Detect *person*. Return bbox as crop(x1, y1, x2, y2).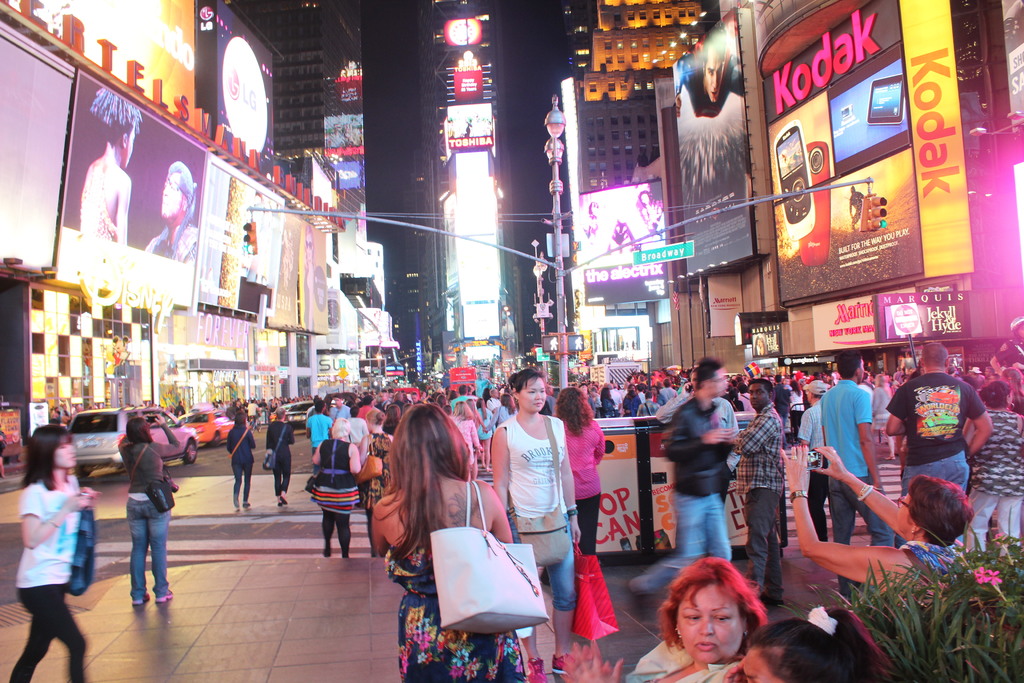
crop(581, 198, 601, 236).
